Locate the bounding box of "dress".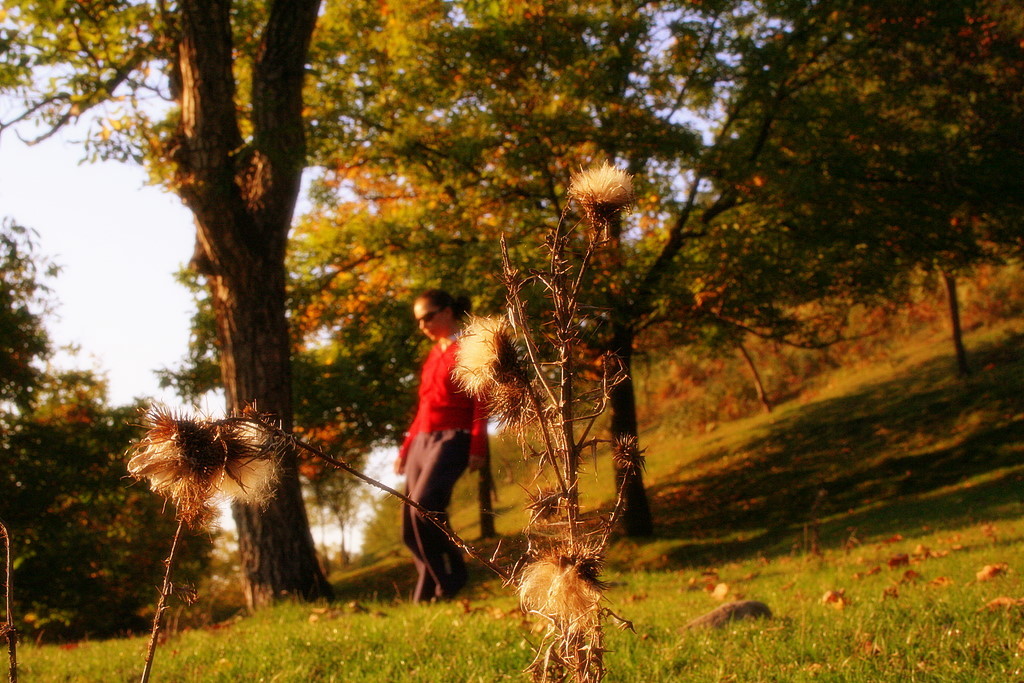
Bounding box: <box>398,335,493,581</box>.
